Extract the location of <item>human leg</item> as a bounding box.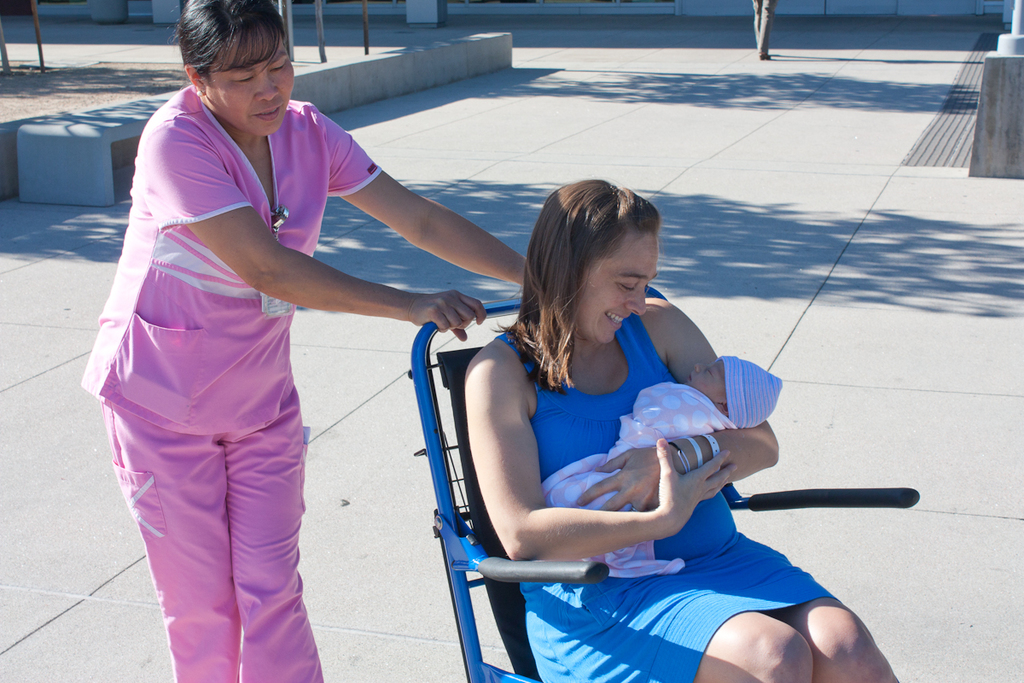
[696,506,905,682].
